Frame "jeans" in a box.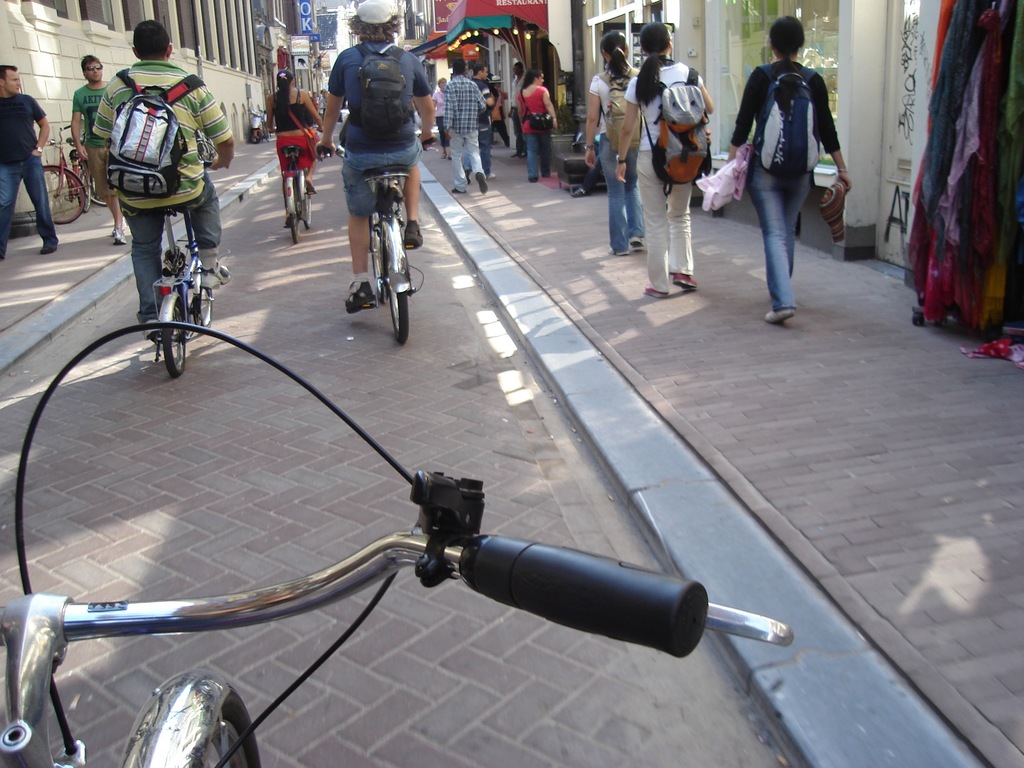
detection(643, 151, 693, 294).
